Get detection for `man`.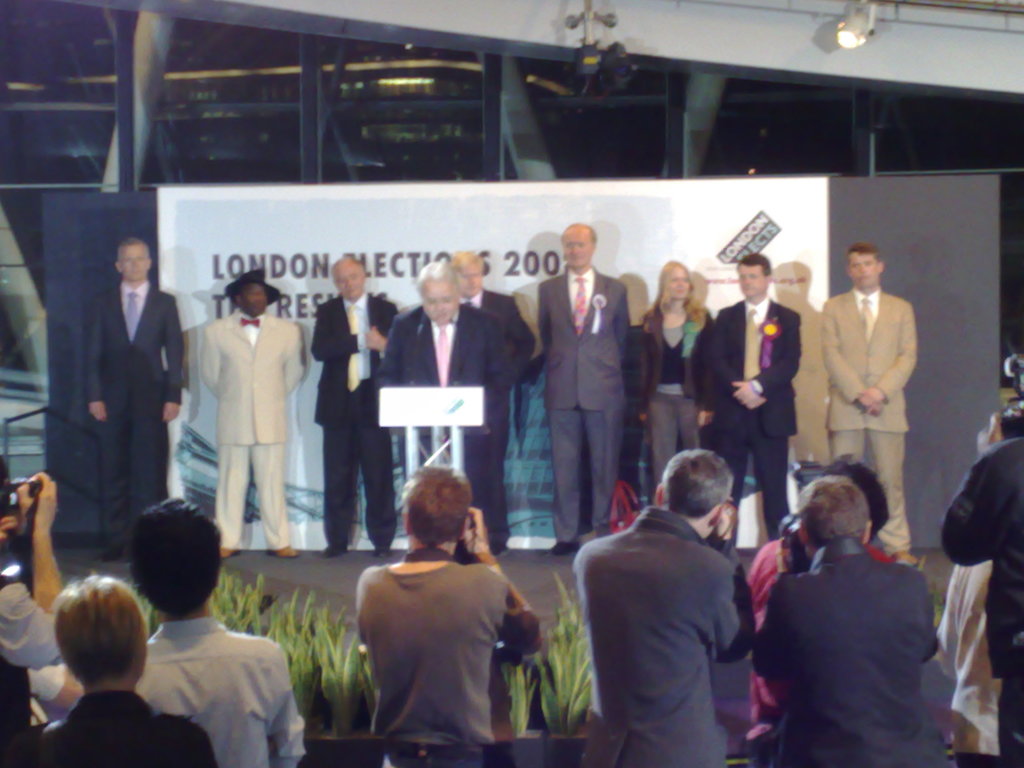
Detection: (195,271,306,560).
